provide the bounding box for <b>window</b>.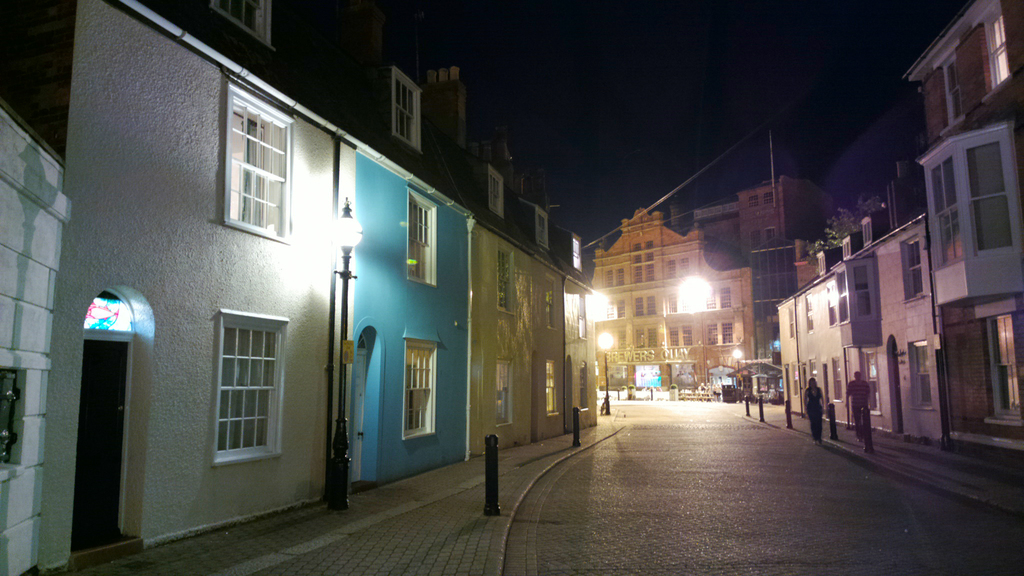
bbox(706, 321, 721, 346).
